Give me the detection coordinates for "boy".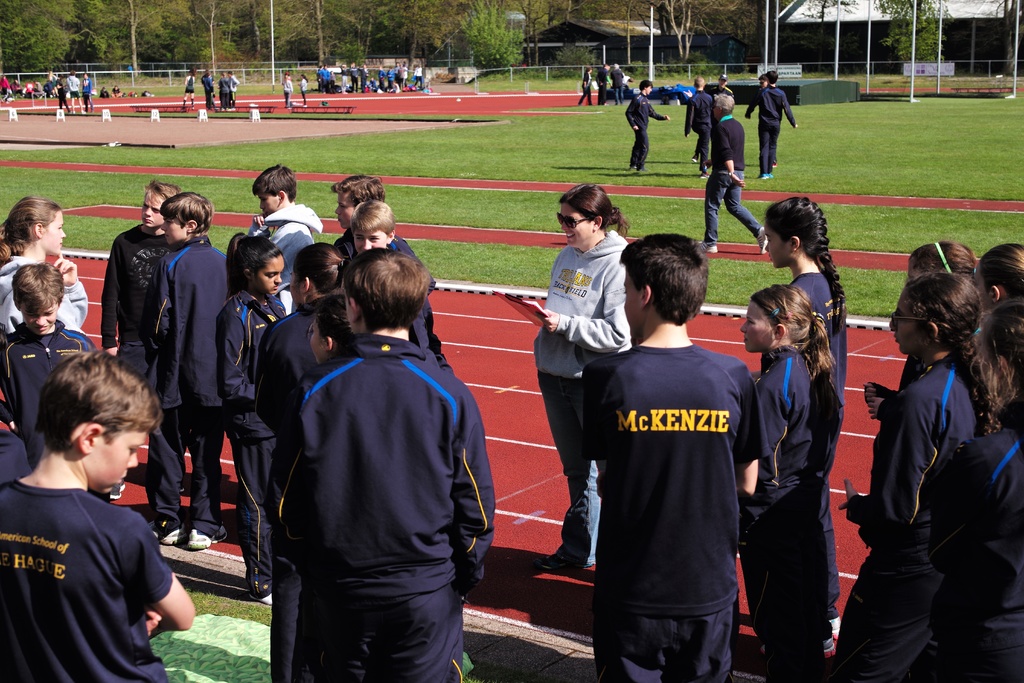
box=[145, 194, 244, 546].
